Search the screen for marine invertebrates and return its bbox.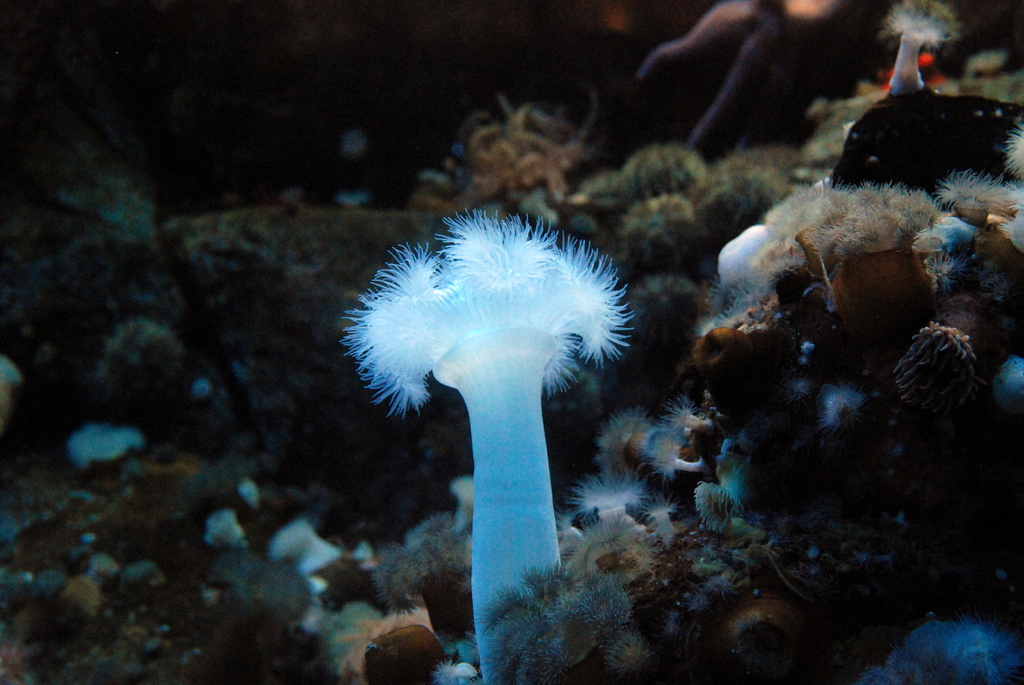
Found: [437, 89, 557, 212].
